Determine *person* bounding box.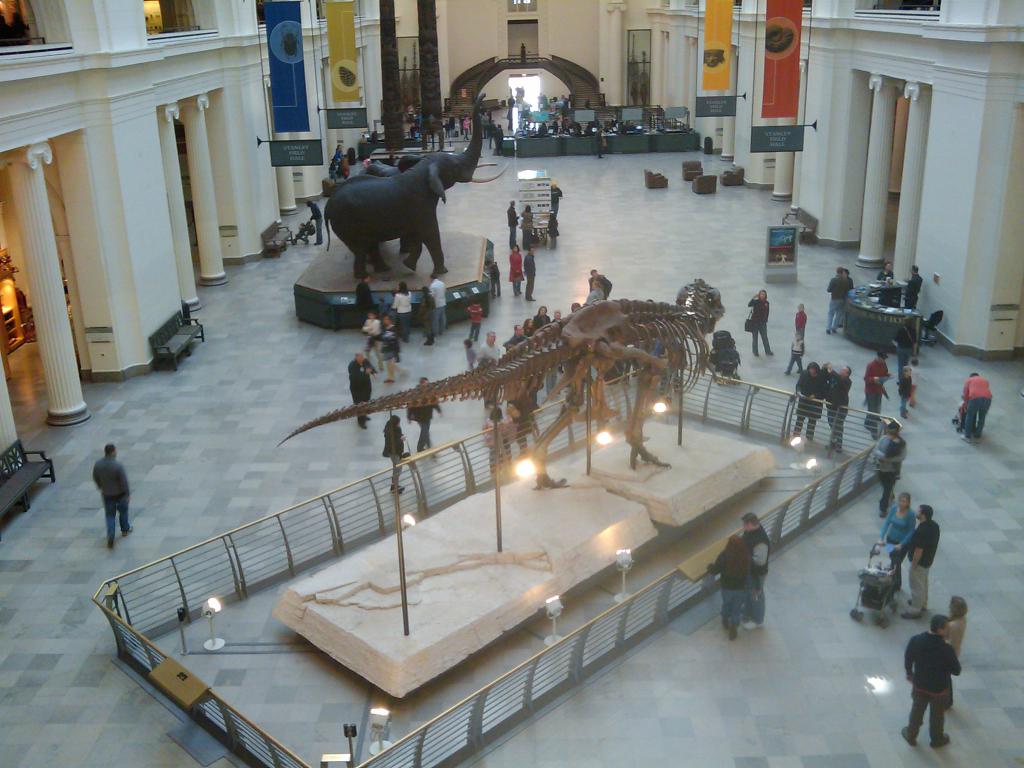
Determined: <region>822, 360, 836, 392</region>.
